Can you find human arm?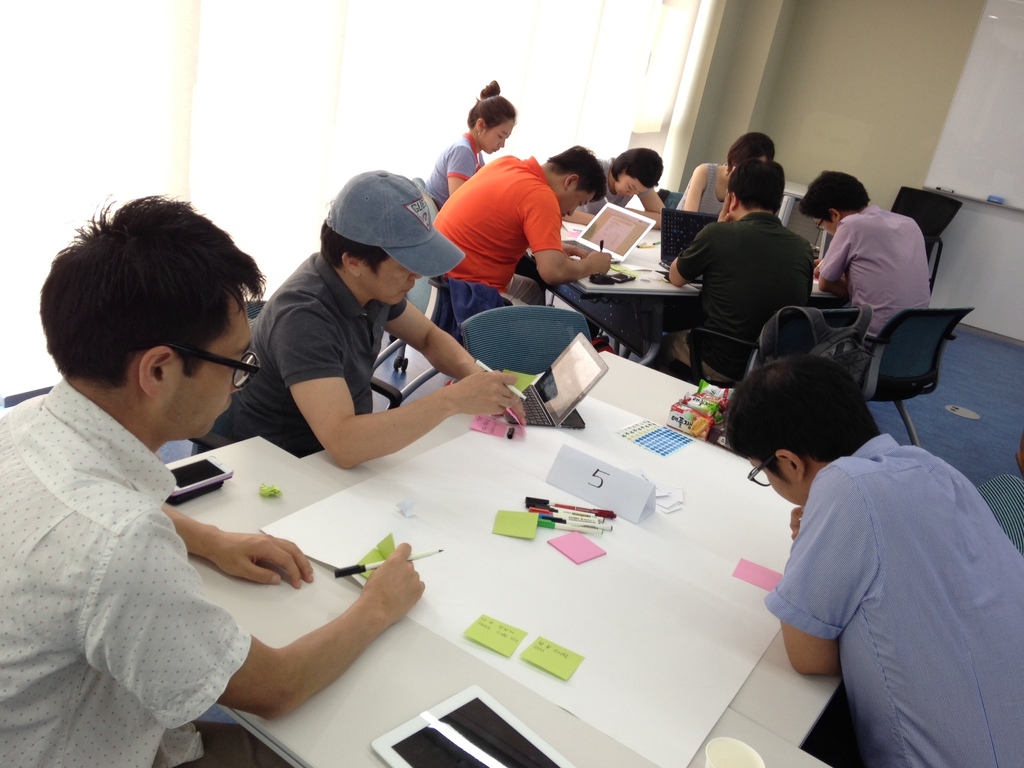
Yes, bounding box: 668,228,715,287.
